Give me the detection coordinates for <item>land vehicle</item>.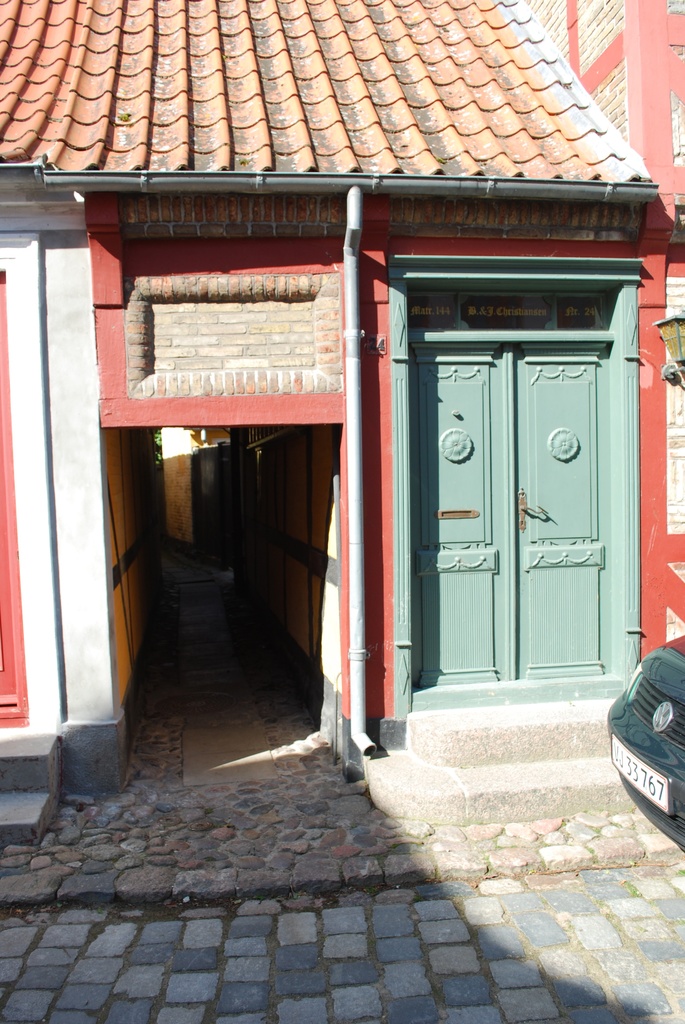
locate(602, 641, 684, 858).
